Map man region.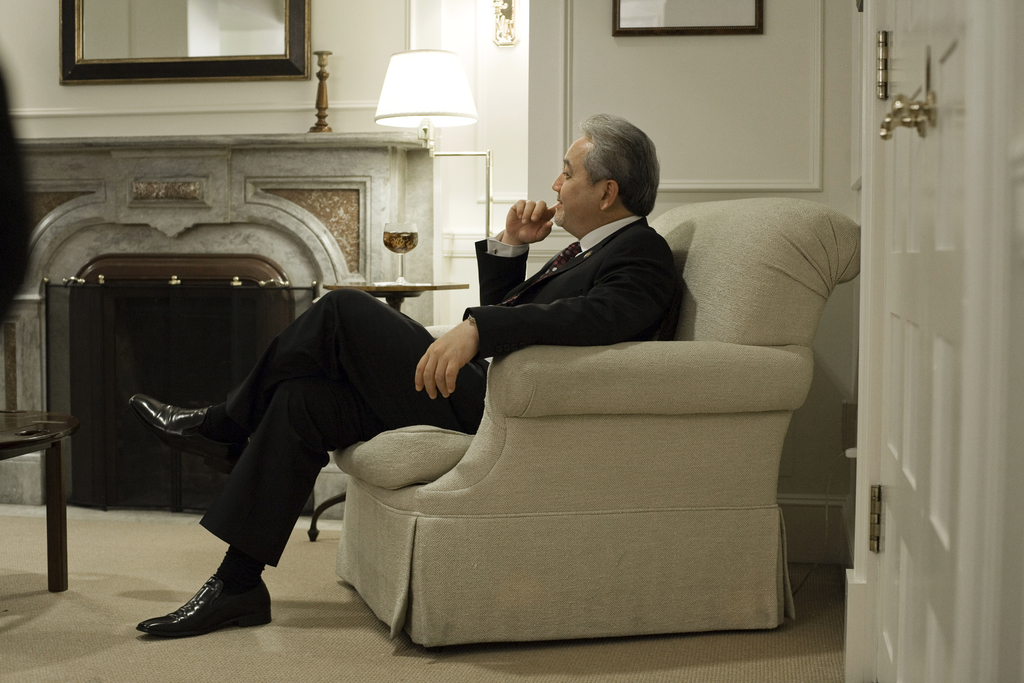
Mapped to rect(134, 112, 683, 636).
